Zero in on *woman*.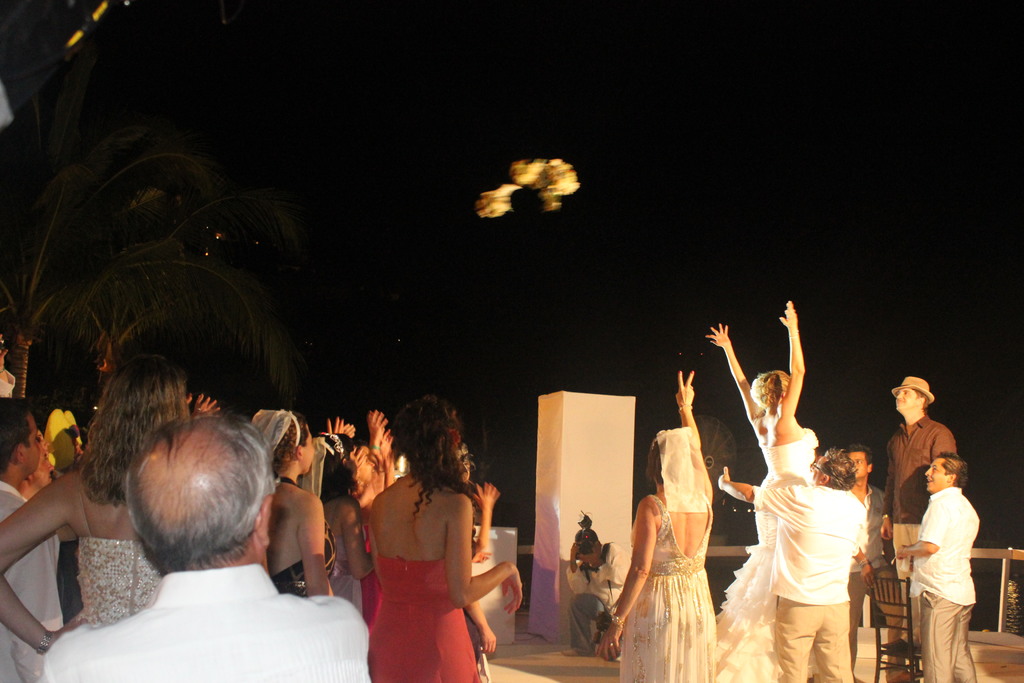
Zeroed in: [340, 401, 514, 675].
